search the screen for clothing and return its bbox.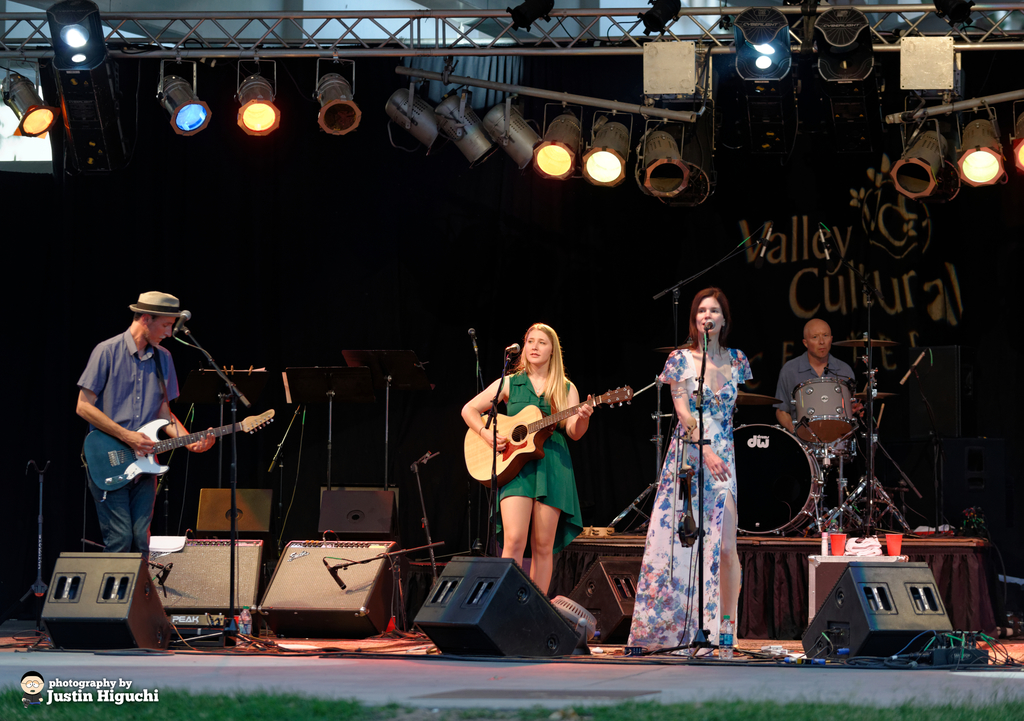
Found: <box>776,349,859,443</box>.
